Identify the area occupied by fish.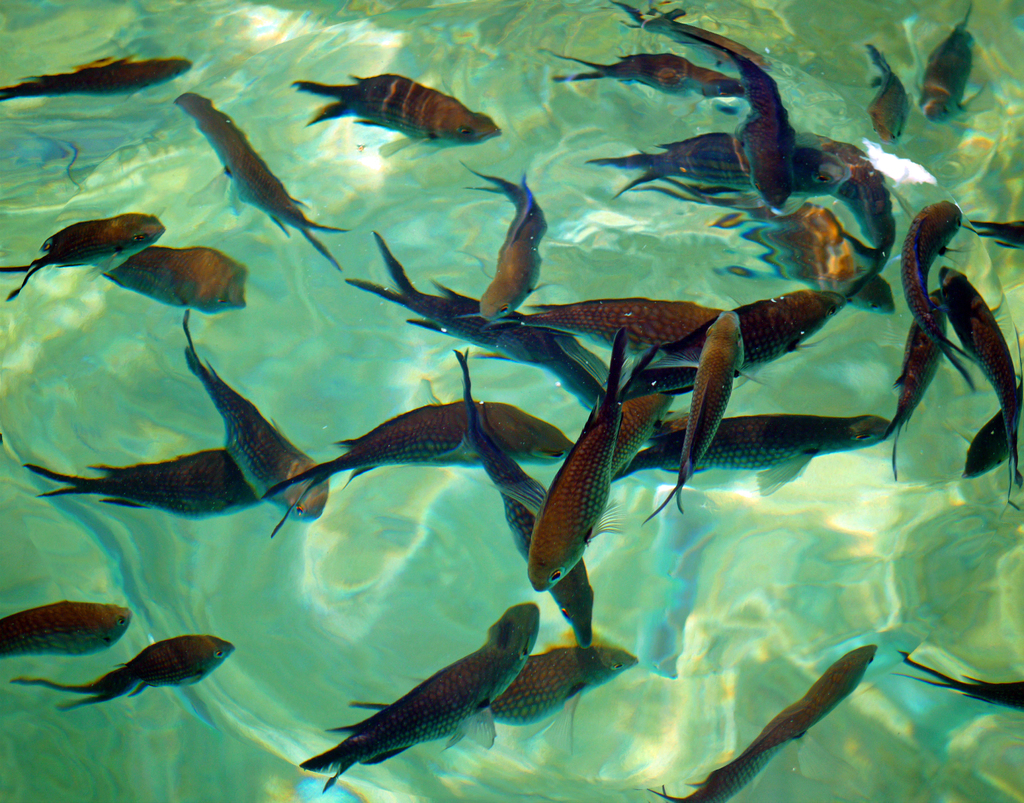
Area: box=[887, 281, 957, 449].
